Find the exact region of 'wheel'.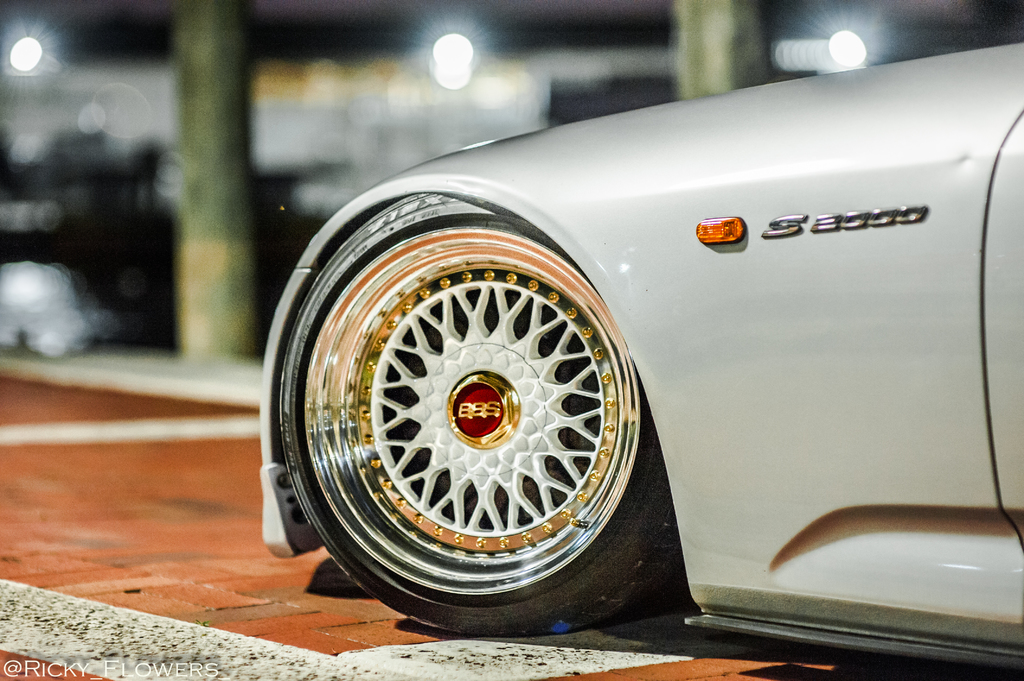
Exact region: {"left": 275, "top": 216, "right": 675, "bottom": 605}.
